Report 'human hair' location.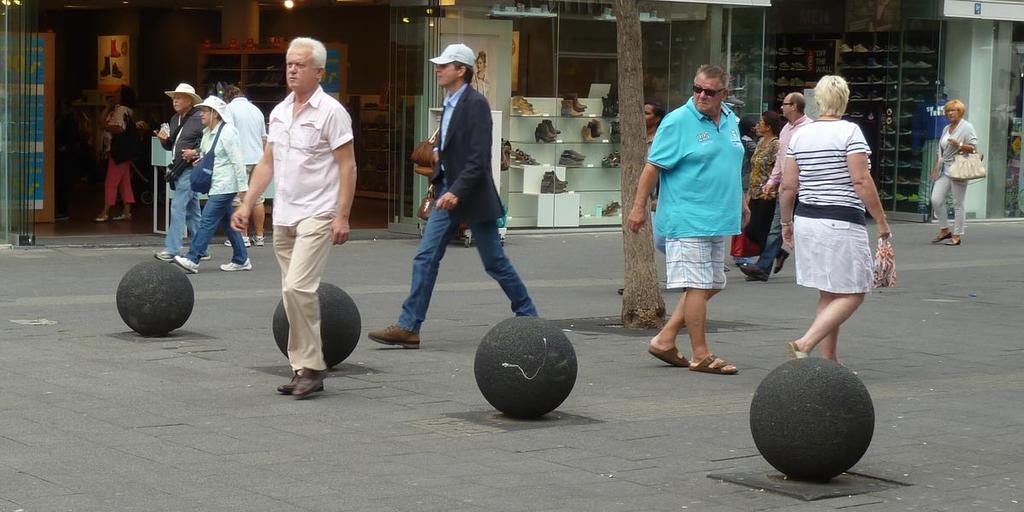
Report: BBox(289, 35, 328, 69).
